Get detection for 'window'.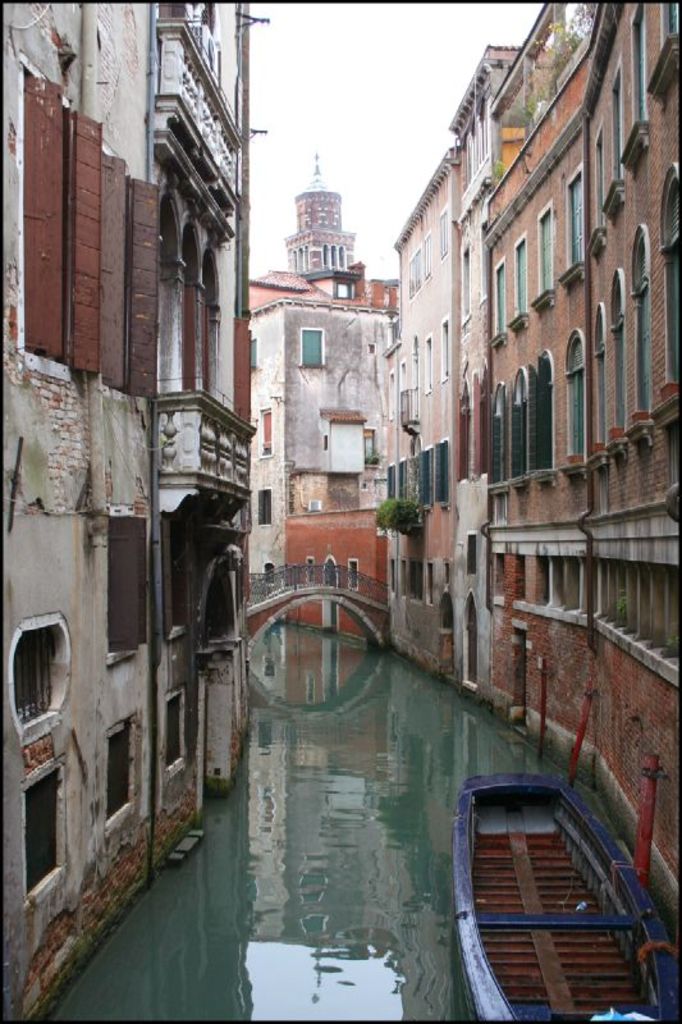
Detection: locate(257, 484, 275, 529).
